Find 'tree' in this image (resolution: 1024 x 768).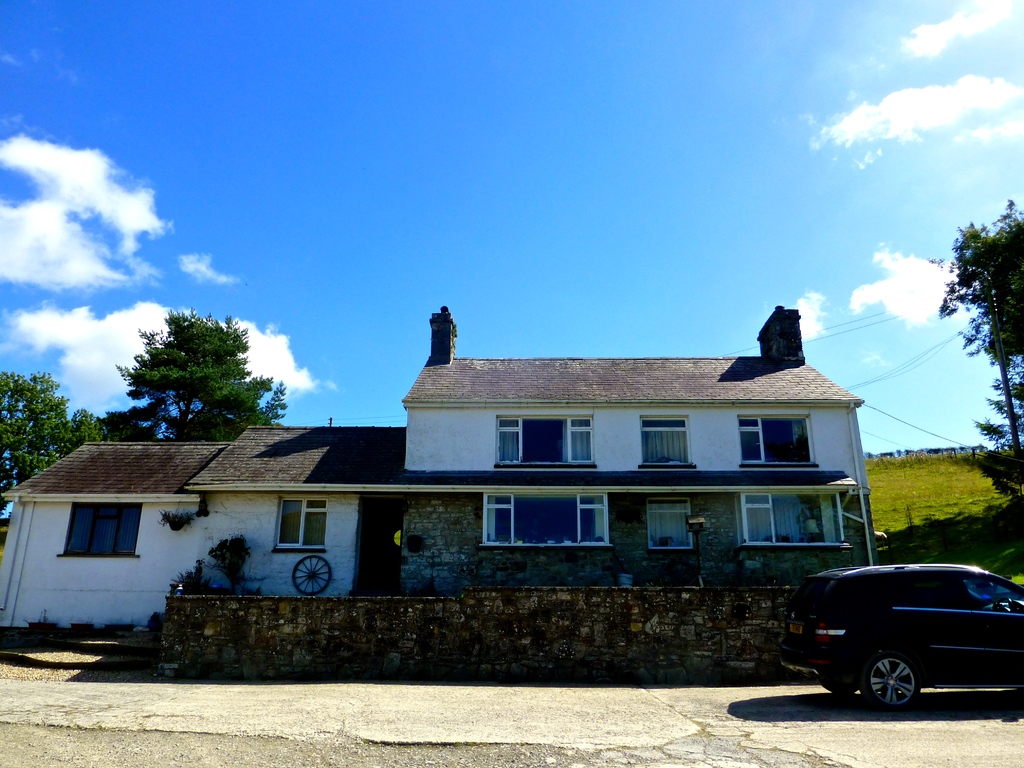
928, 197, 1023, 484.
